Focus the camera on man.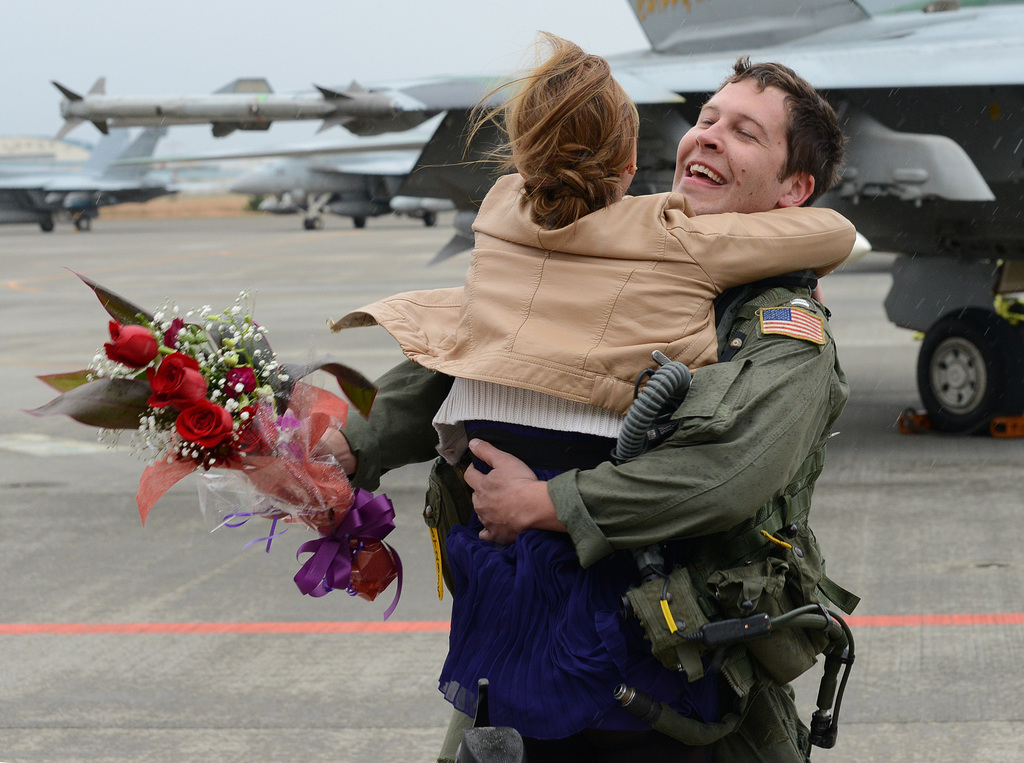
Focus region: <region>10, 47, 868, 762</region>.
